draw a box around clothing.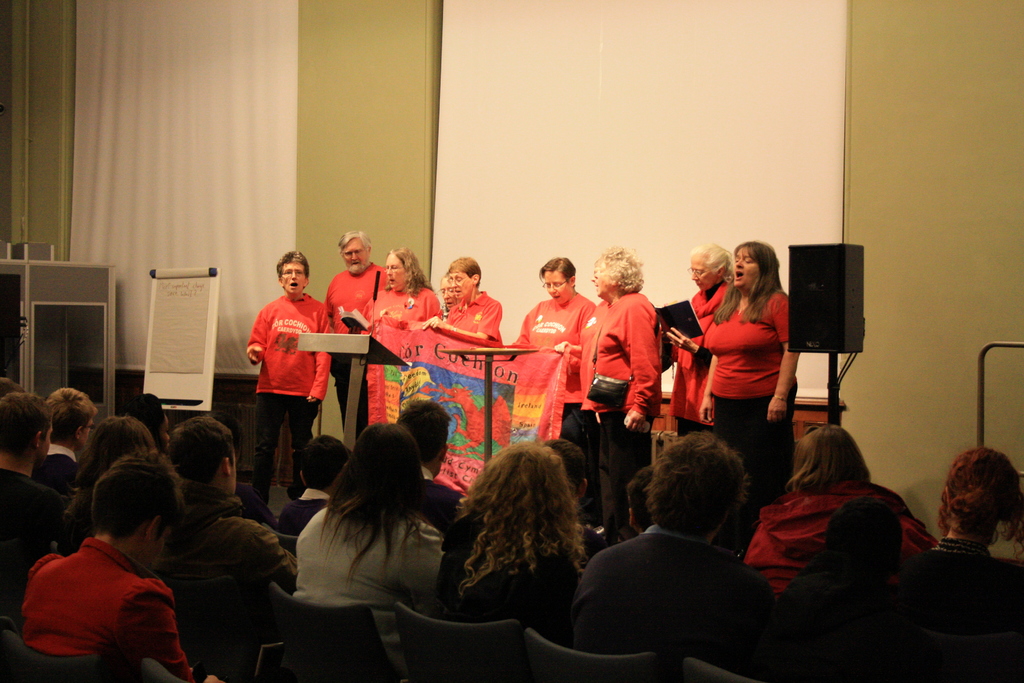
box=[154, 495, 309, 674].
